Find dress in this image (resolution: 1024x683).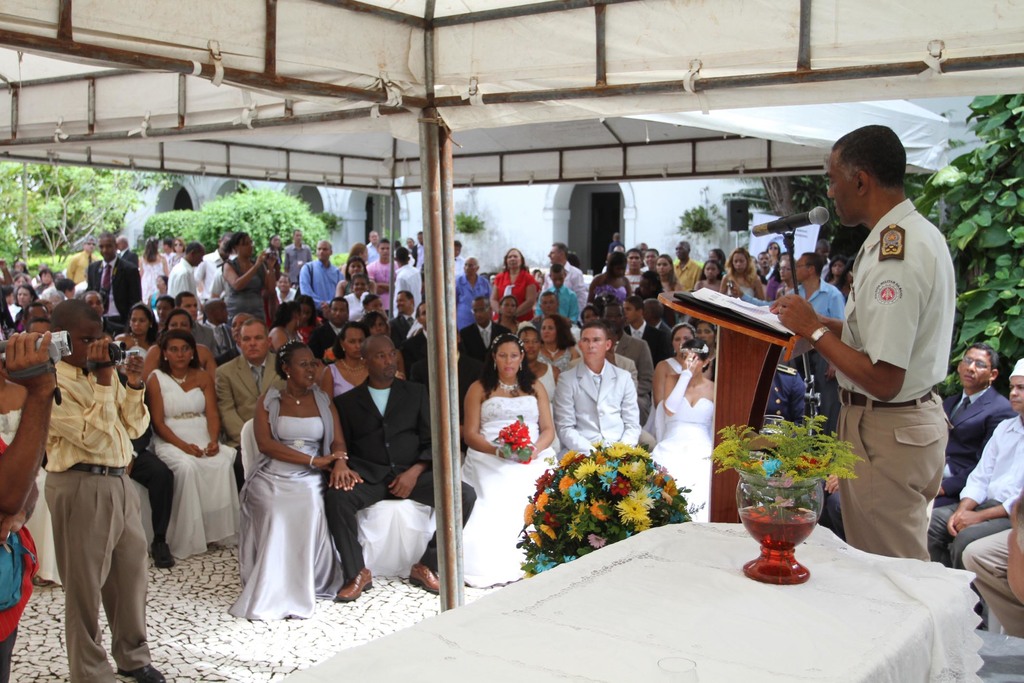
[651,397,709,522].
